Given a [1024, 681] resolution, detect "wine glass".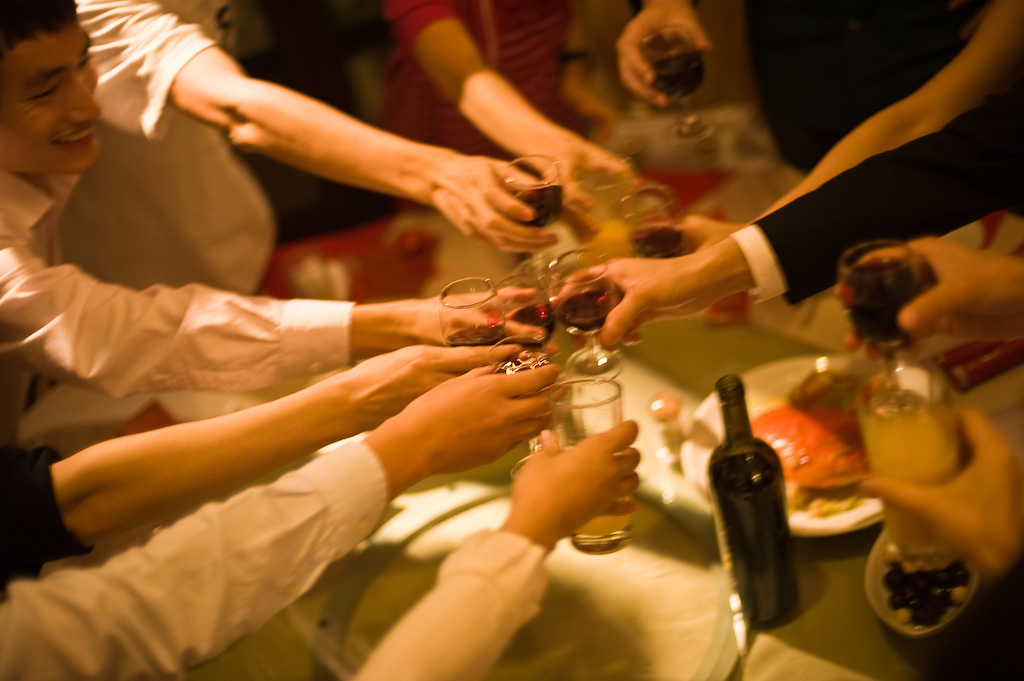
select_region(652, 35, 708, 136).
